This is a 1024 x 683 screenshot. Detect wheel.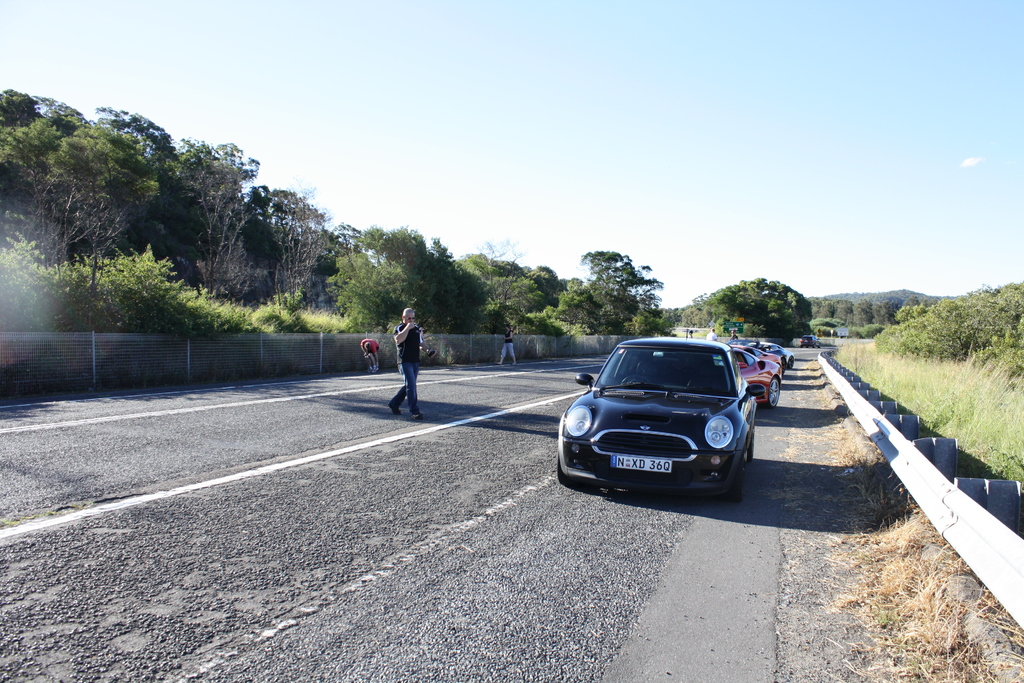
bbox(730, 452, 746, 504).
